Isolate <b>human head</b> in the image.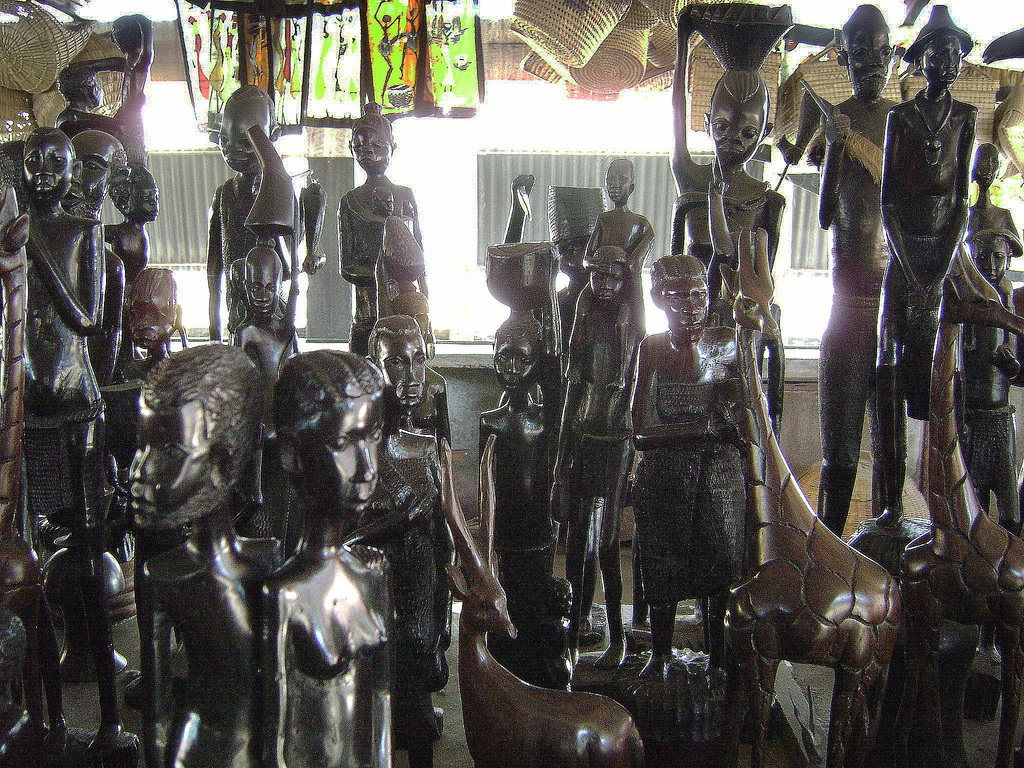
Isolated region: [left=20, top=124, right=82, bottom=203].
